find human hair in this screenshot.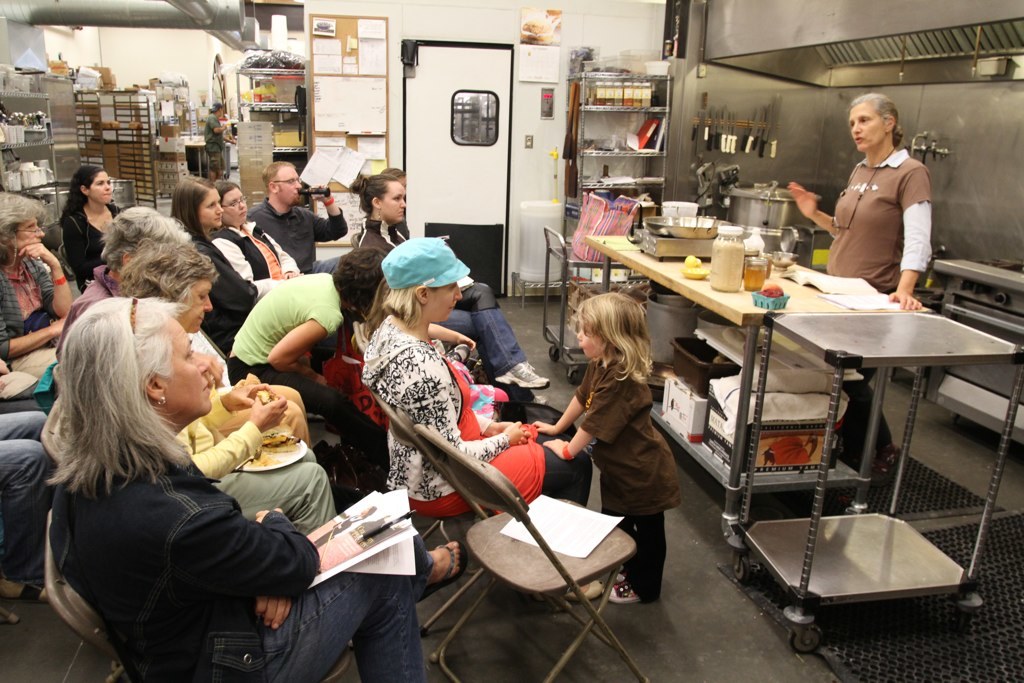
The bounding box for human hair is pyautogui.locateOnScreen(65, 159, 117, 223).
